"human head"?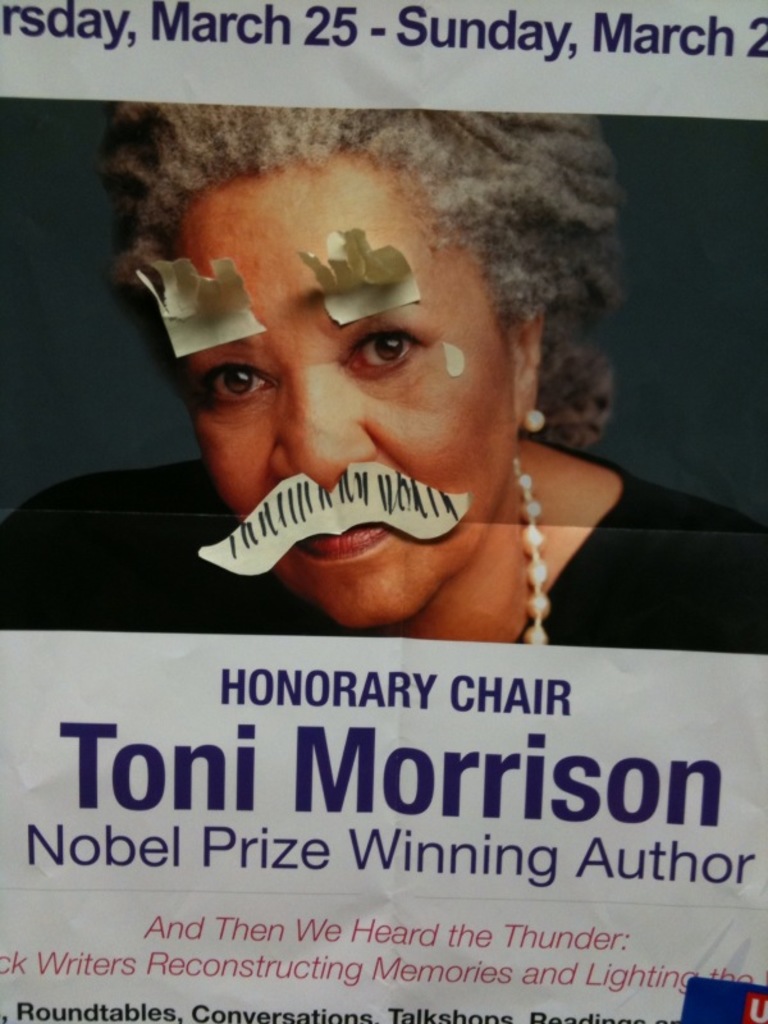
<box>99,96,617,634</box>
